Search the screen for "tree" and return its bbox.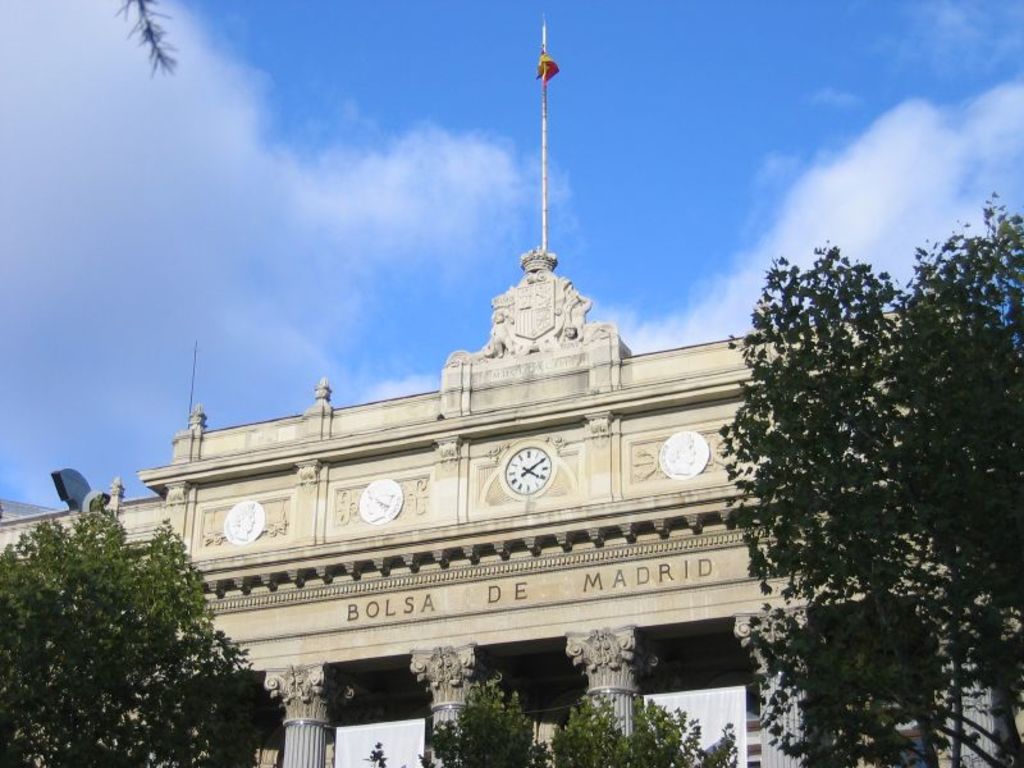
Found: <bbox>531, 673, 741, 767</bbox>.
